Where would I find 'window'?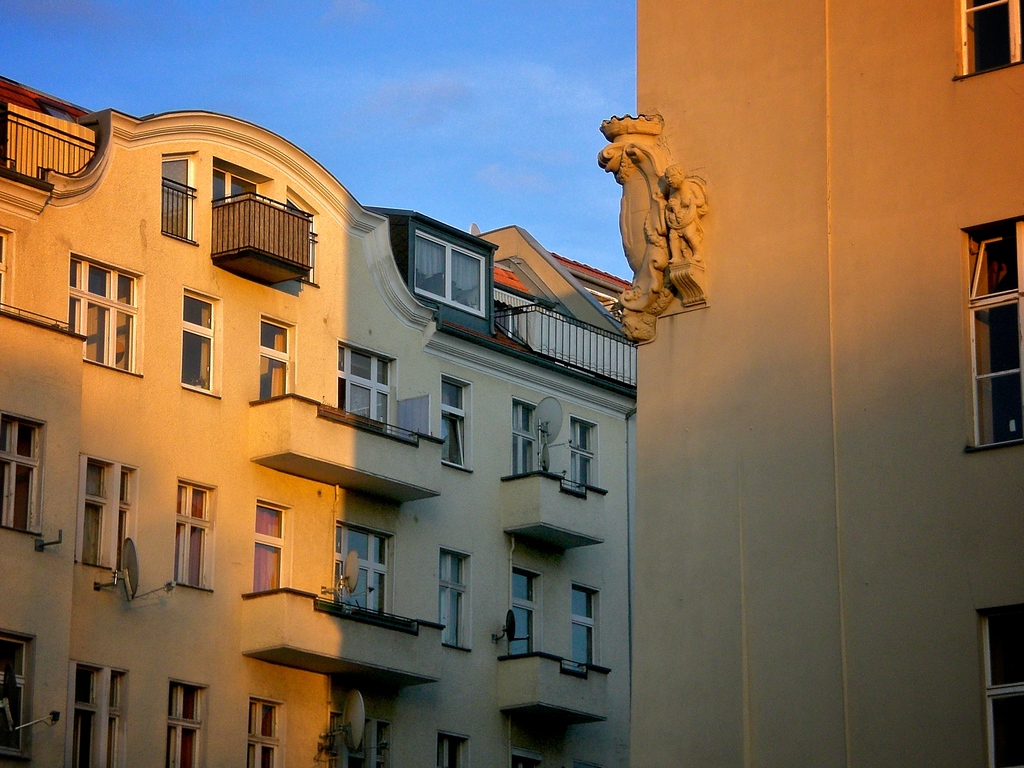
At bbox=(568, 417, 595, 491).
